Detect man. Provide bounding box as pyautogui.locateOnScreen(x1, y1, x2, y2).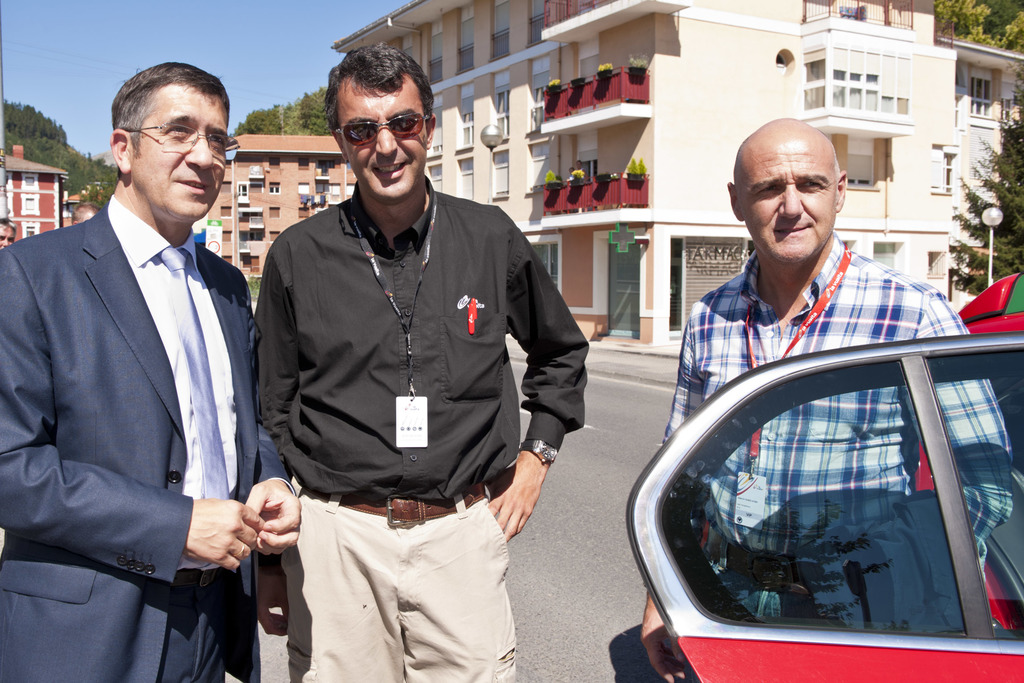
pyautogui.locateOnScreen(254, 43, 592, 682).
